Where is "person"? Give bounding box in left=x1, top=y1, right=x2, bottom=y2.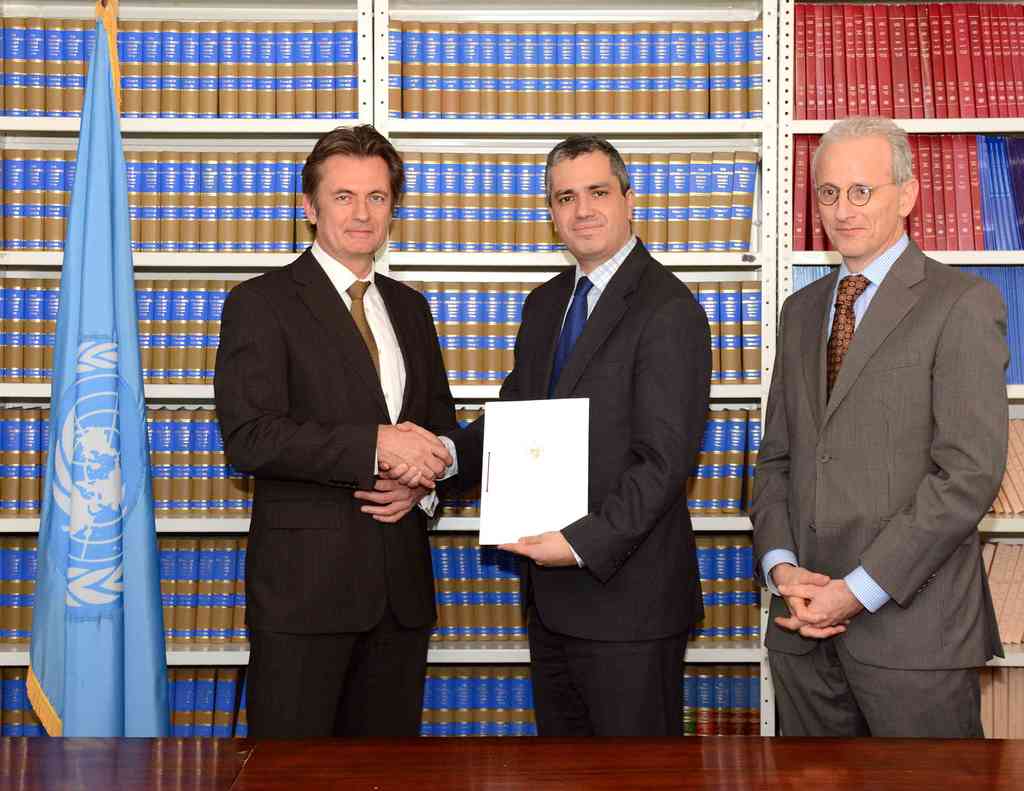
left=374, top=131, right=707, bottom=737.
